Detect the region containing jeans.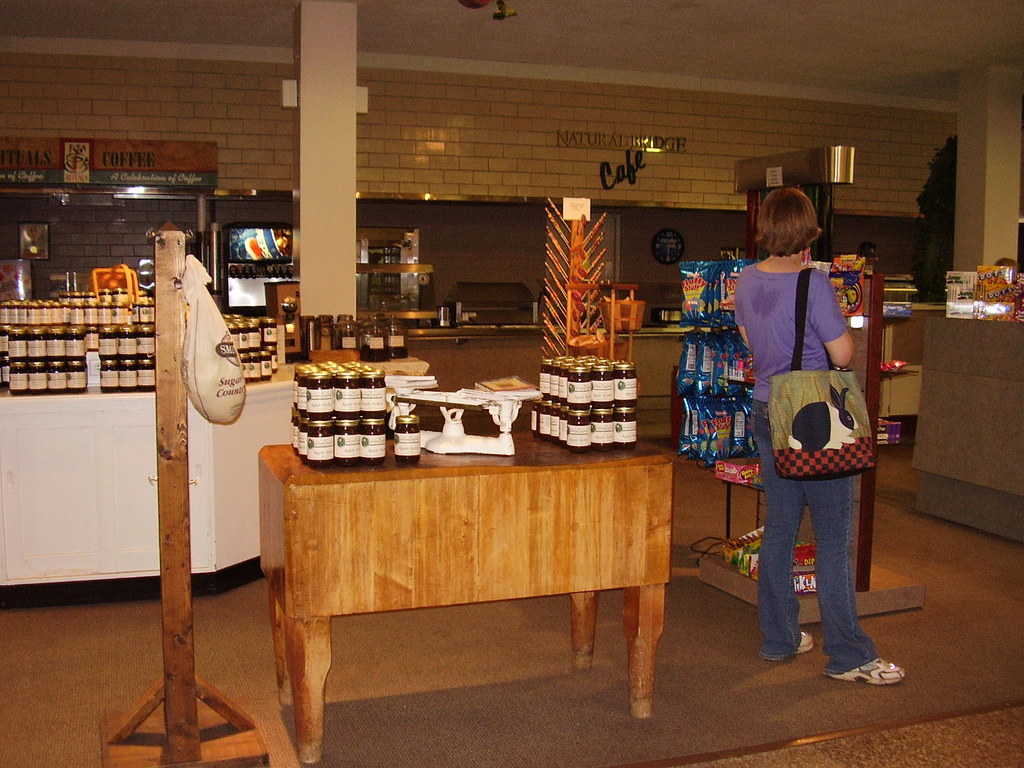
detection(758, 449, 886, 684).
